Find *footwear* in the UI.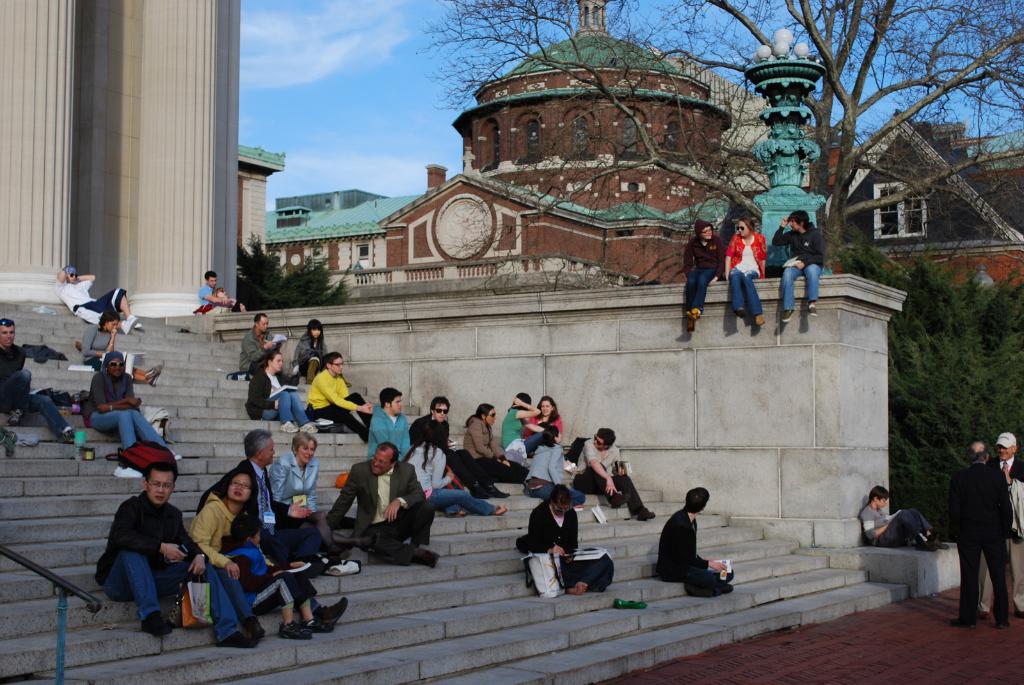
UI element at left=282, top=623, right=308, bottom=638.
